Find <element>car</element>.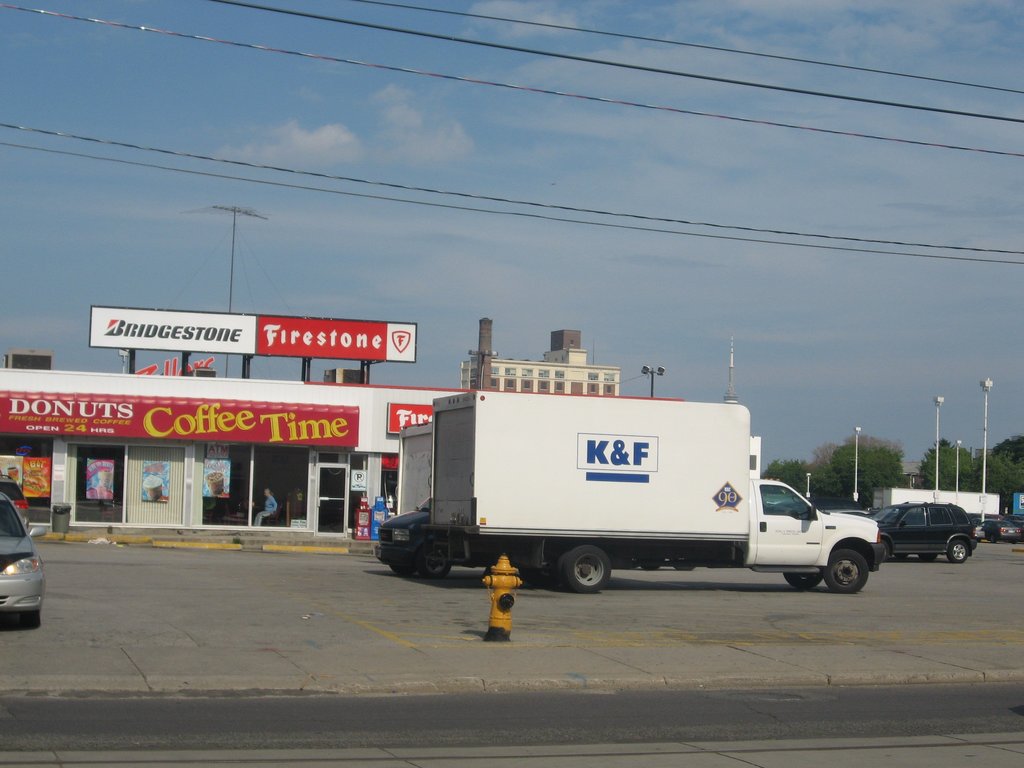
[left=1006, top=511, right=1022, bottom=529].
